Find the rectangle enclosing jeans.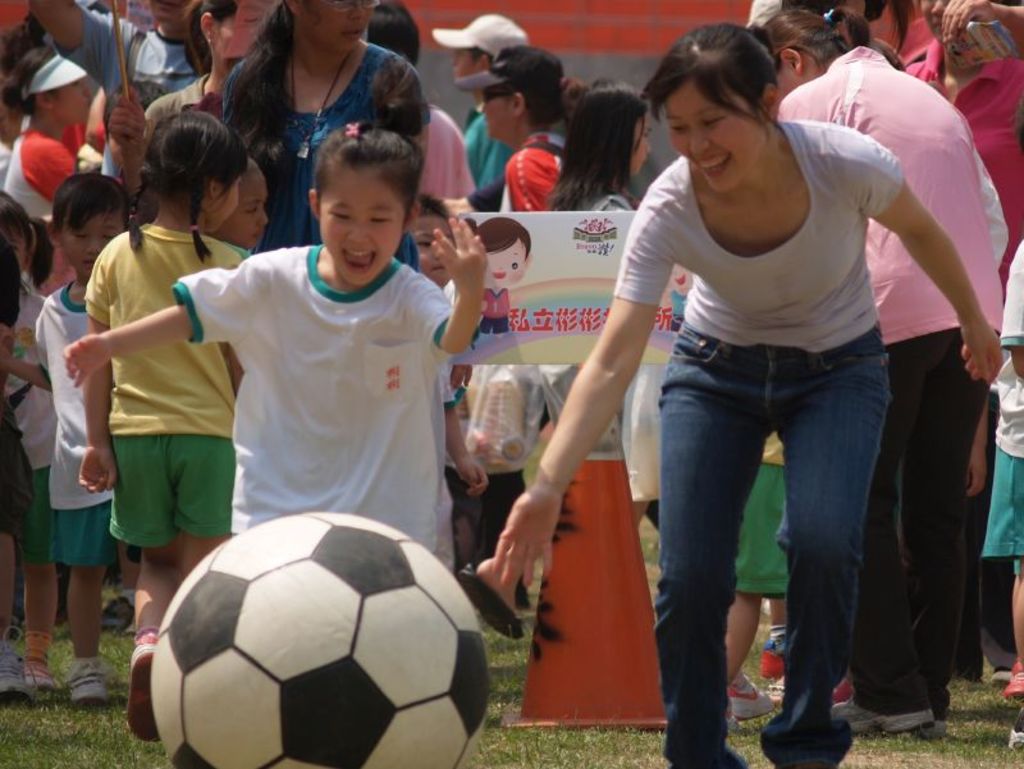
BBox(646, 344, 919, 682).
